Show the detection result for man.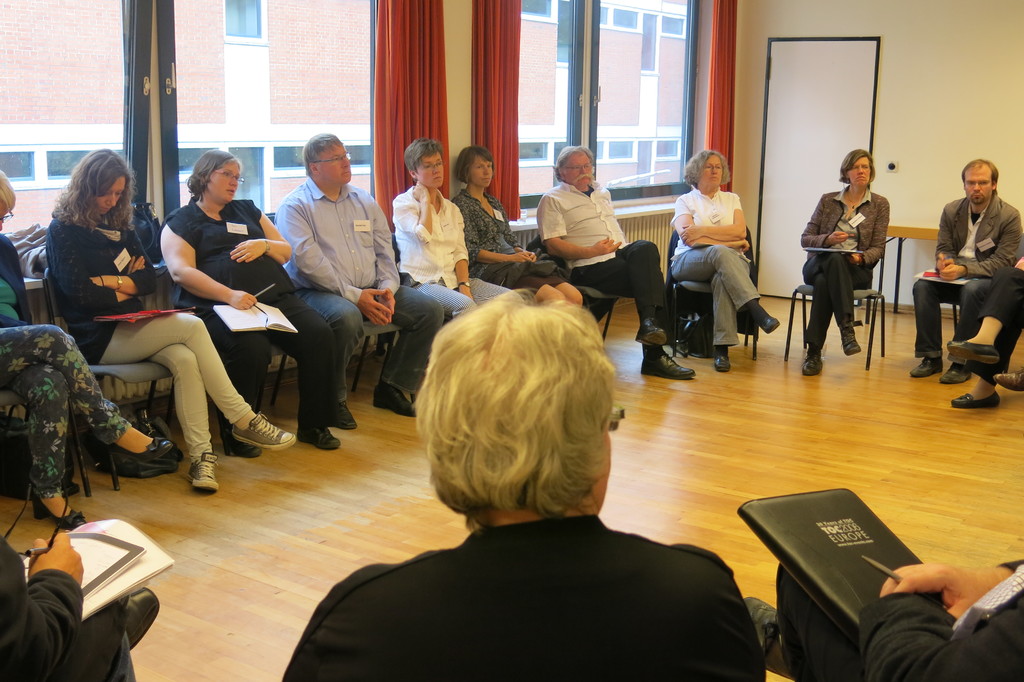
{"left": 742, "top": 562, "right": 1023, "bottom": 681}.
